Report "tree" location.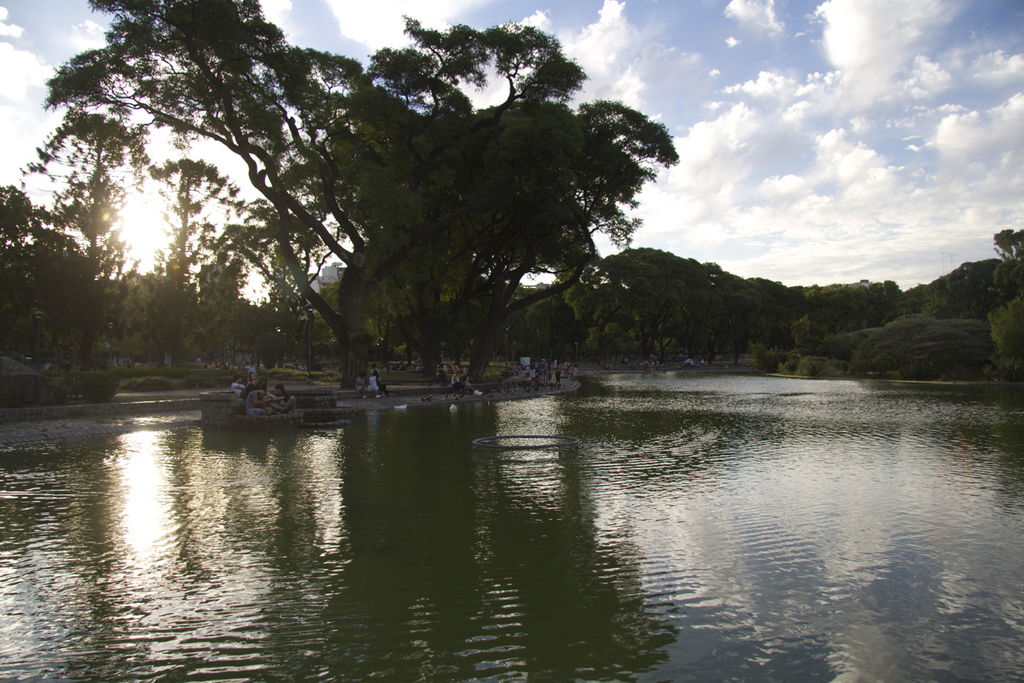
Report: bbox(760, 267, 916, 385).
